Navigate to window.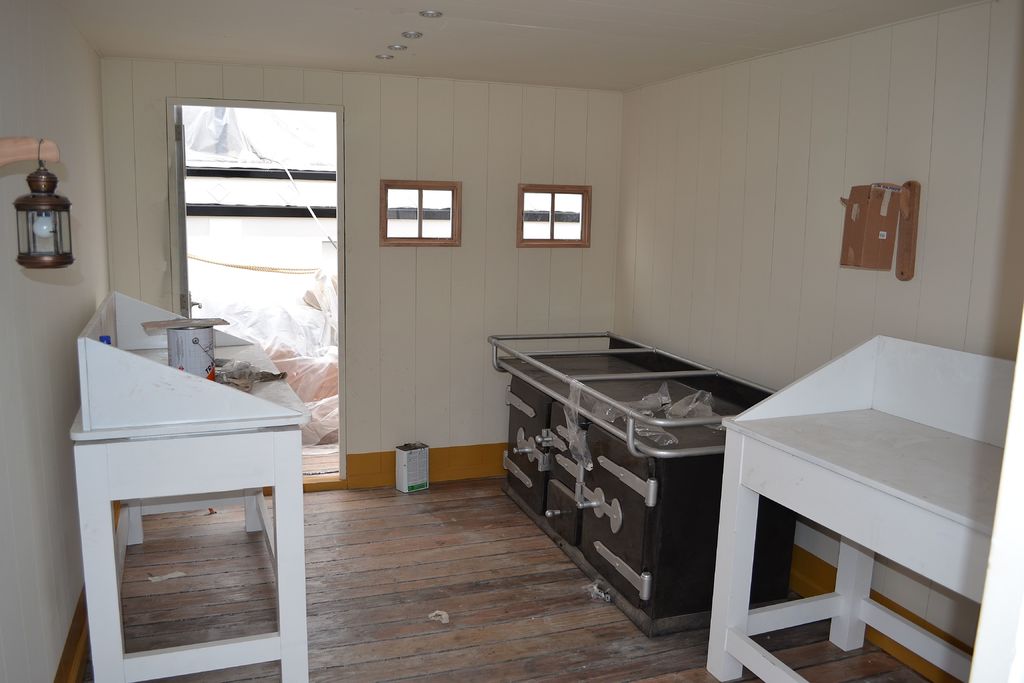
Navigation target: <region>375, 165, 461, 246</region>.
